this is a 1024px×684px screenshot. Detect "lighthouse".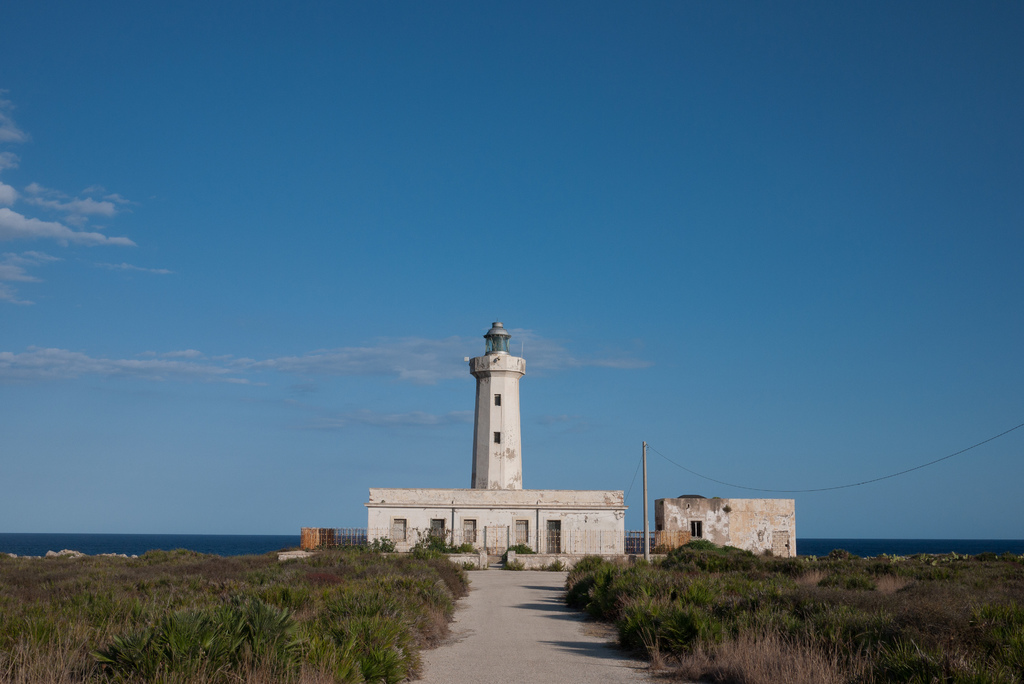
locate(467, 320, 529, 489).
